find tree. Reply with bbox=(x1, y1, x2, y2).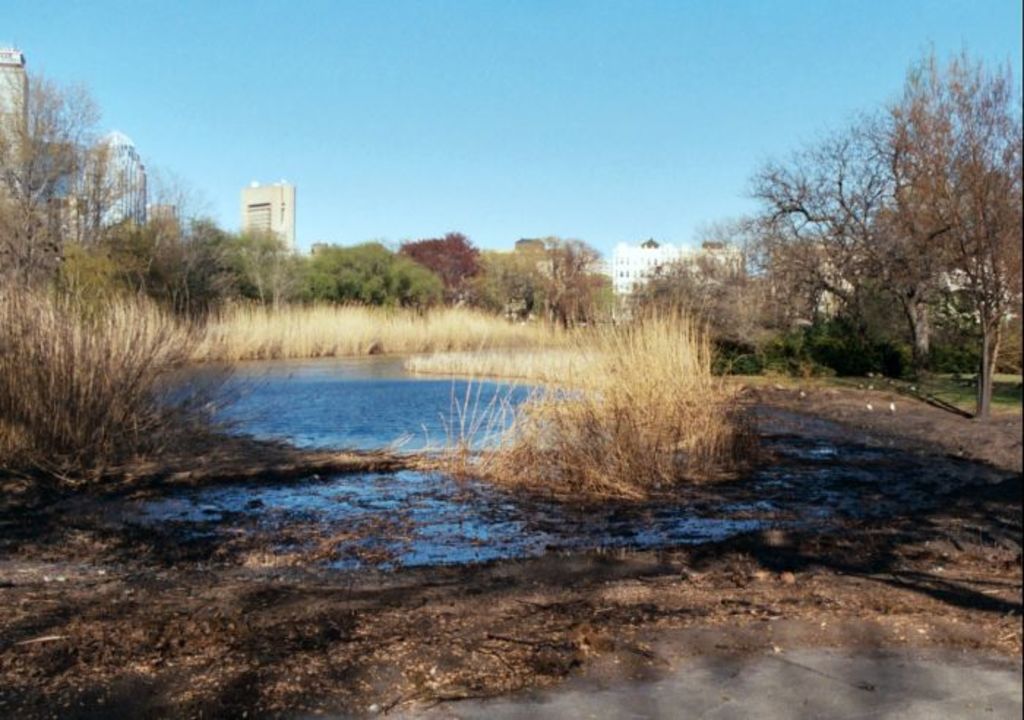
bbox=(389, 222, 493, 301).
